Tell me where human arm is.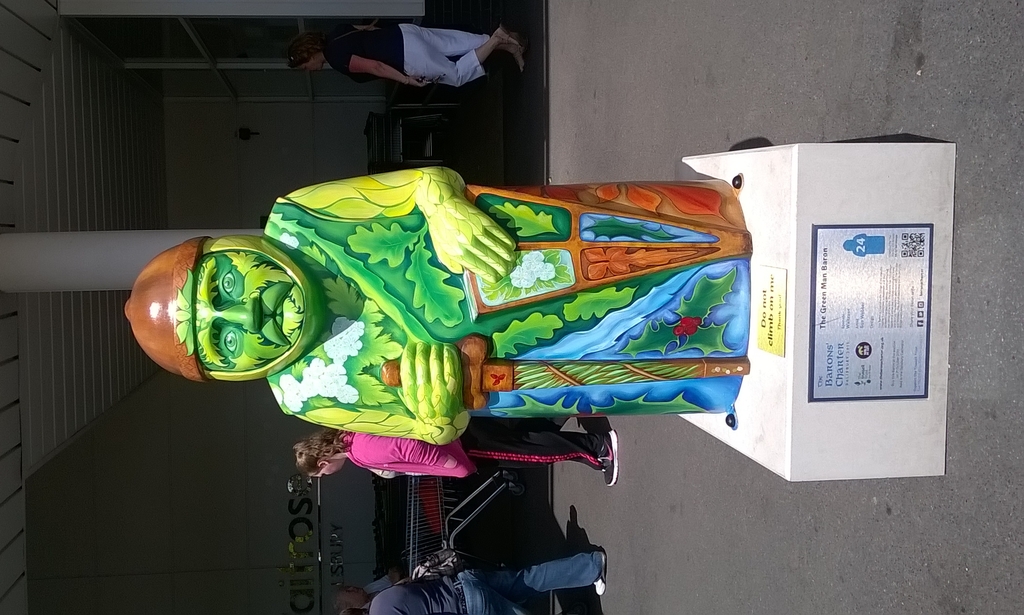
human arm is at (x1=336, y1=50, x2=441, y2=92).
